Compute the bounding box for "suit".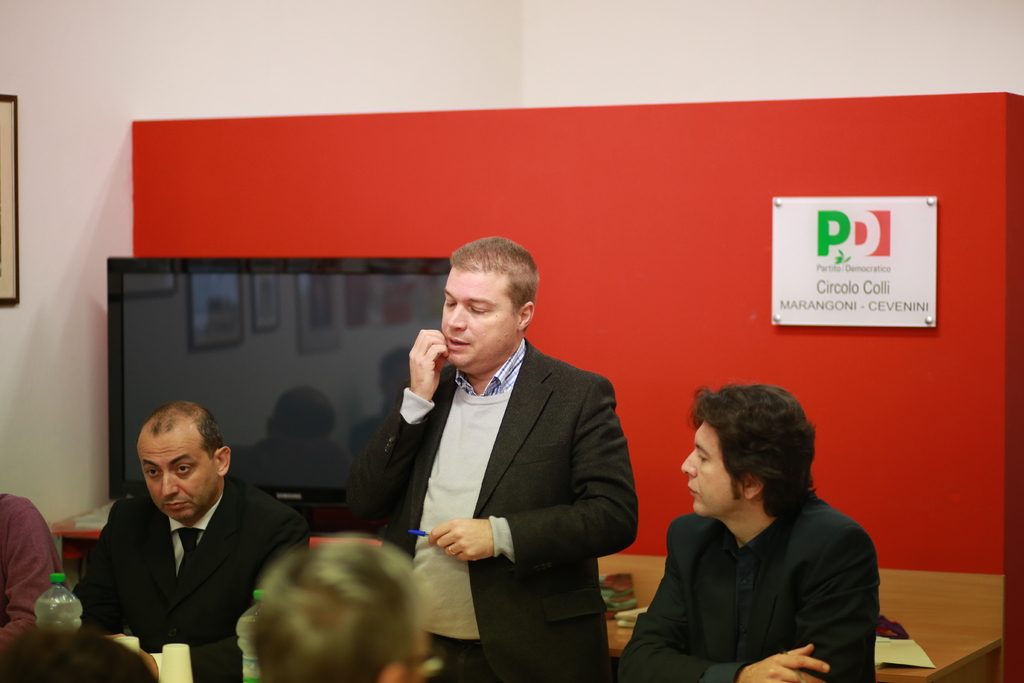
box(386, 244, 630, 682).
